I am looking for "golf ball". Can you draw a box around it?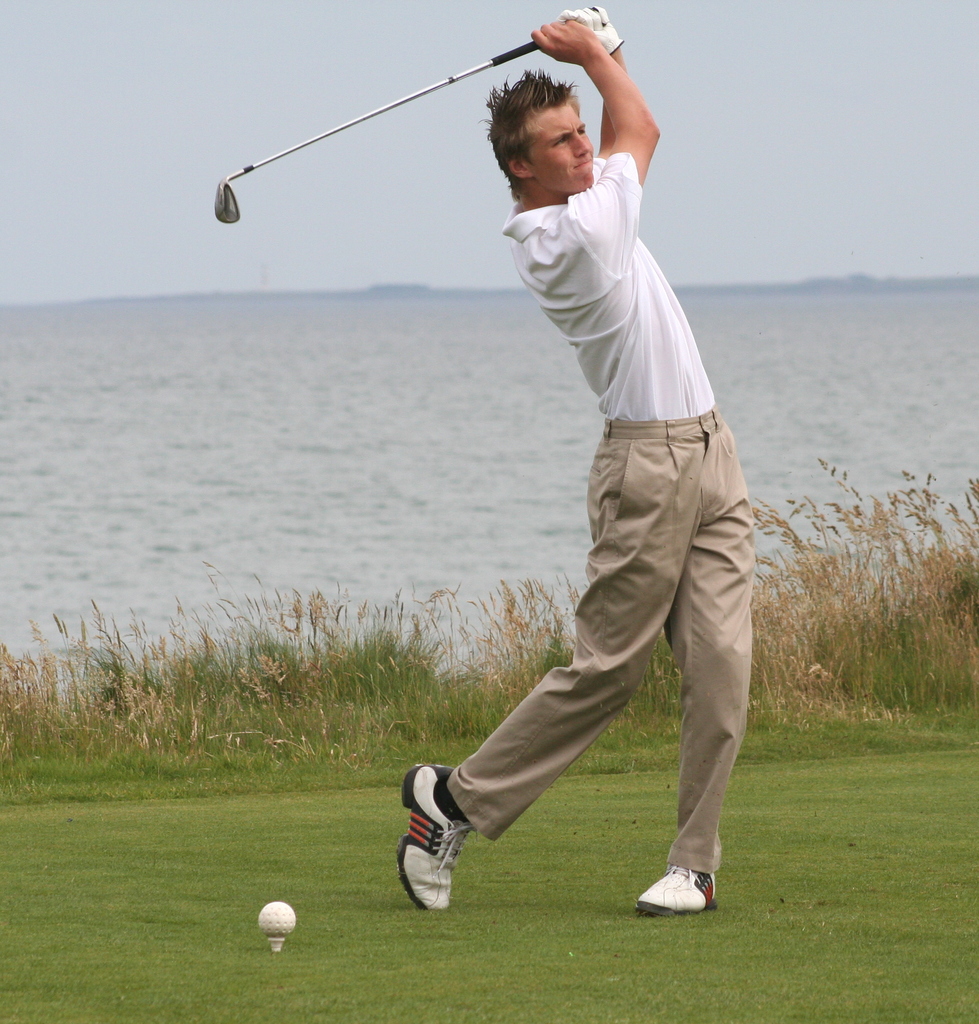
Sure, the bounding box is region(257, 893, 302, 935).
